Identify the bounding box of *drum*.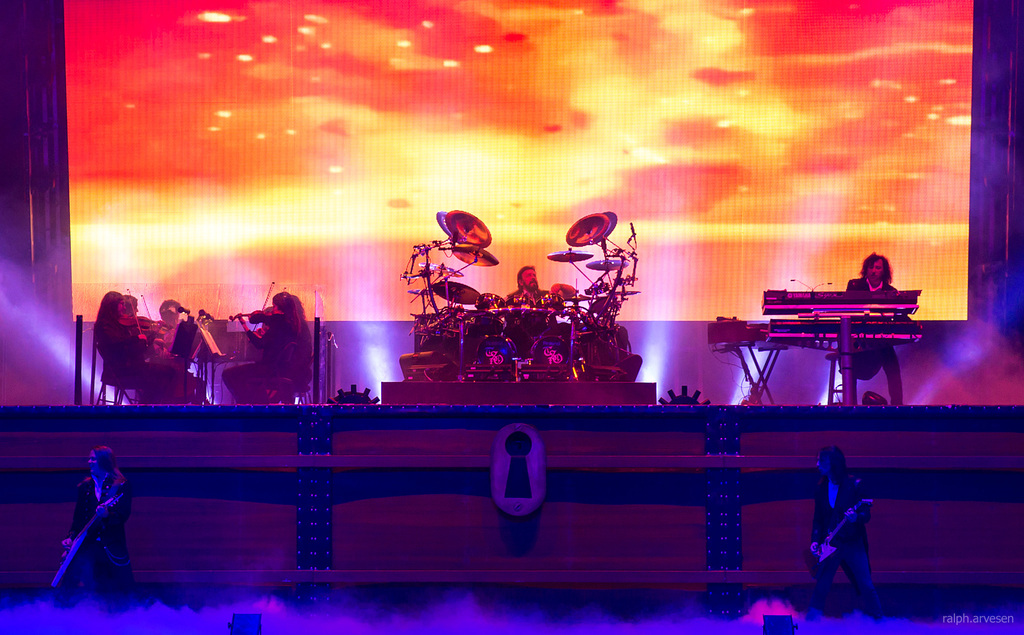
left=440, top=309, right=470, bottom=333.
